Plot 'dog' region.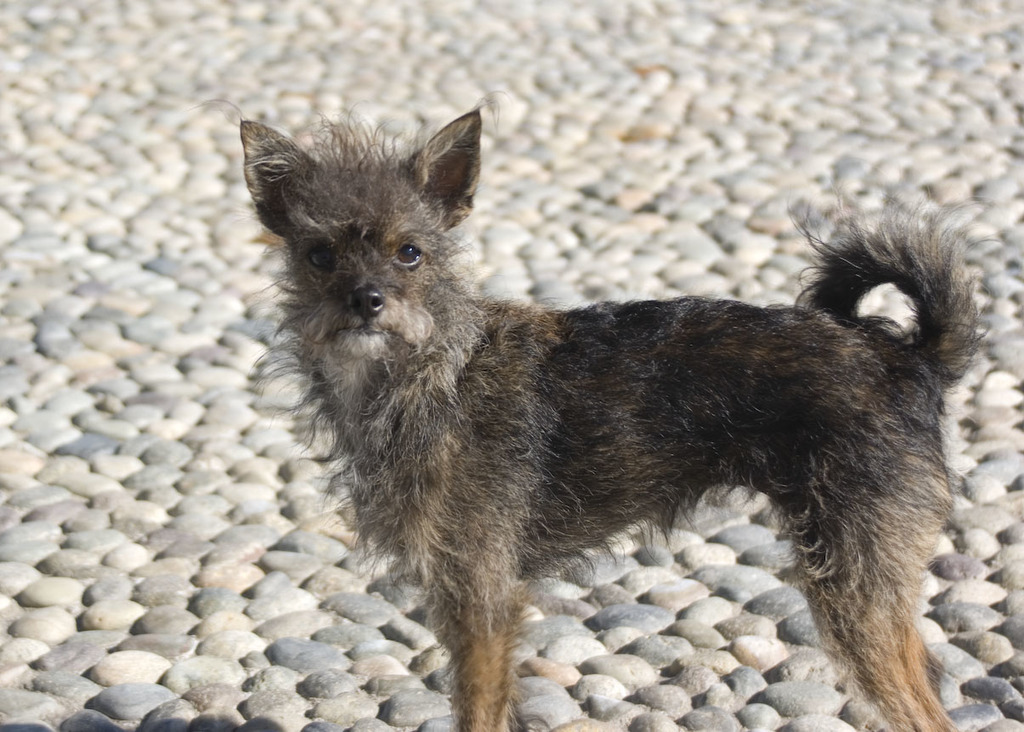
Plotted at select_region(190, 87, 1003, 731).
